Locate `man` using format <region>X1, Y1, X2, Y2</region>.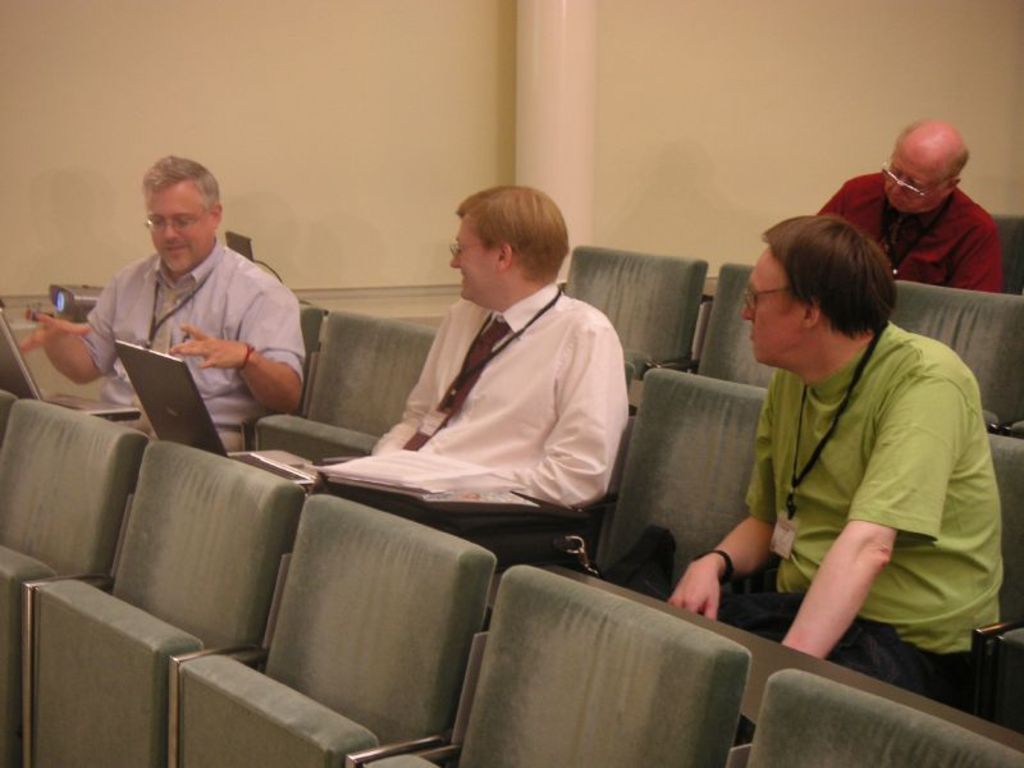
<region>307, 188, 663, 608</region>.
